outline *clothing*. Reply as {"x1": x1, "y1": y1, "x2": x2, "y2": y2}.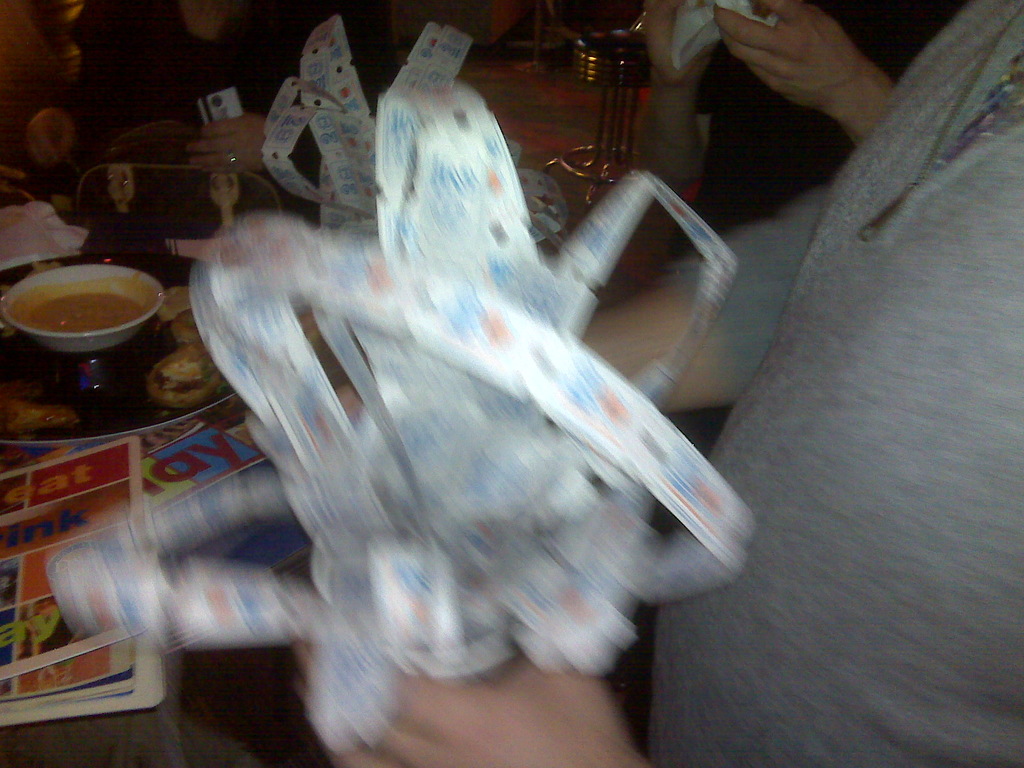
{"x1": 646, "y1": 0, "x2": 1023, "y2": 767}.
